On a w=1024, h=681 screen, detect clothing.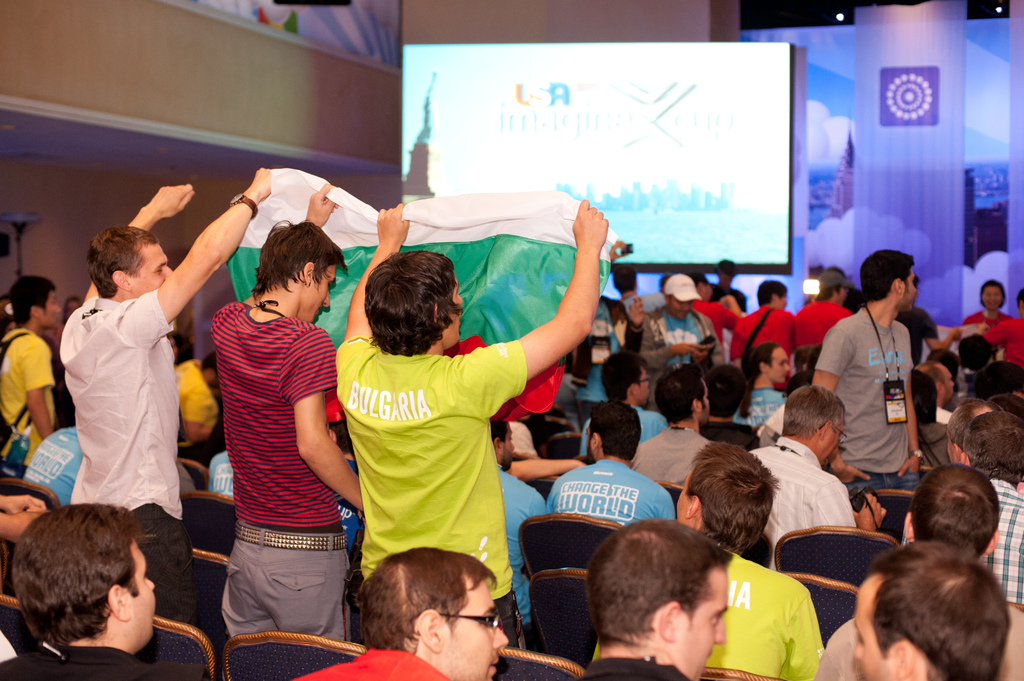
pyautogui.locateOnScreen(729, 307, 796, 354).
